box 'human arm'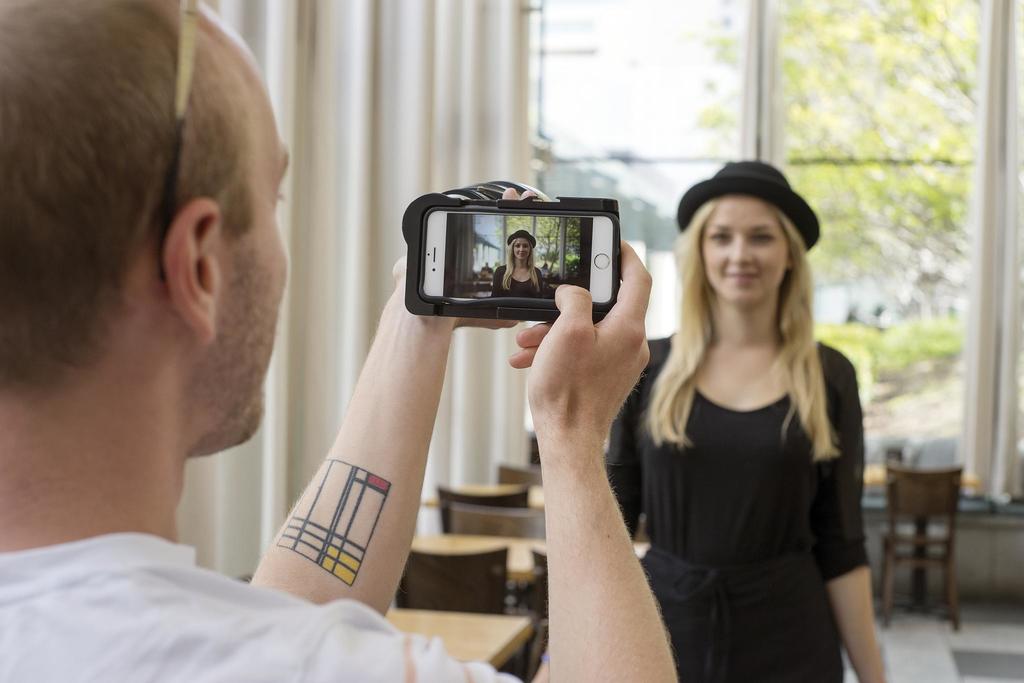
region(596, 340, 681, 566)
